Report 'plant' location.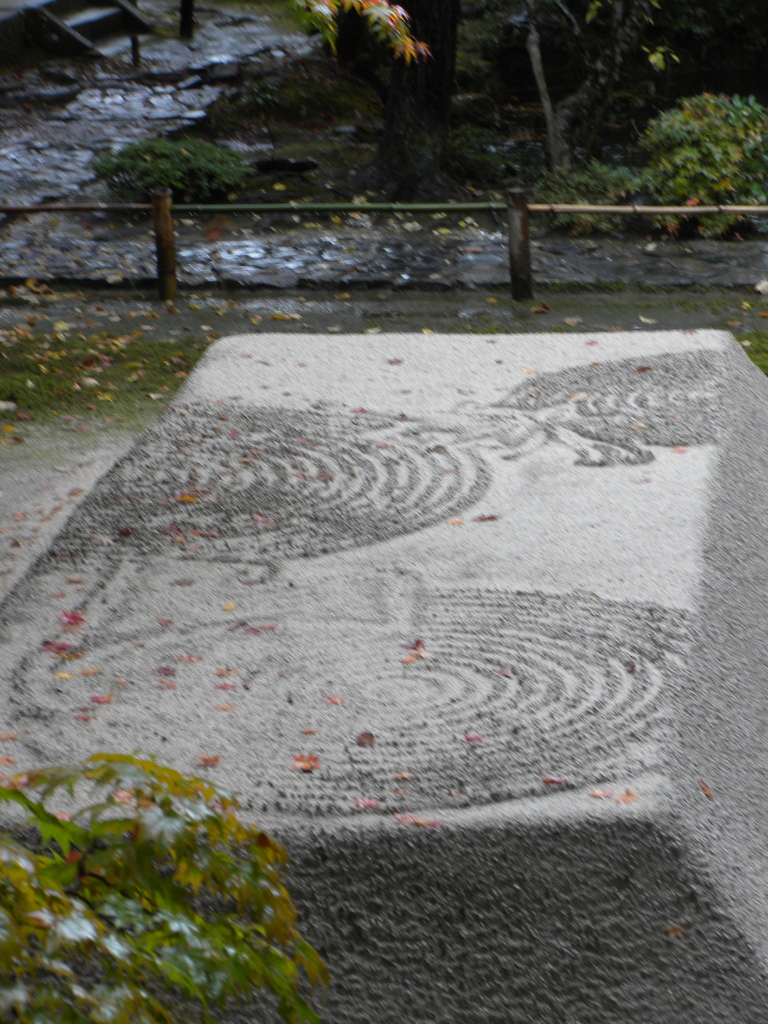
Report: 82,127,260,246.
